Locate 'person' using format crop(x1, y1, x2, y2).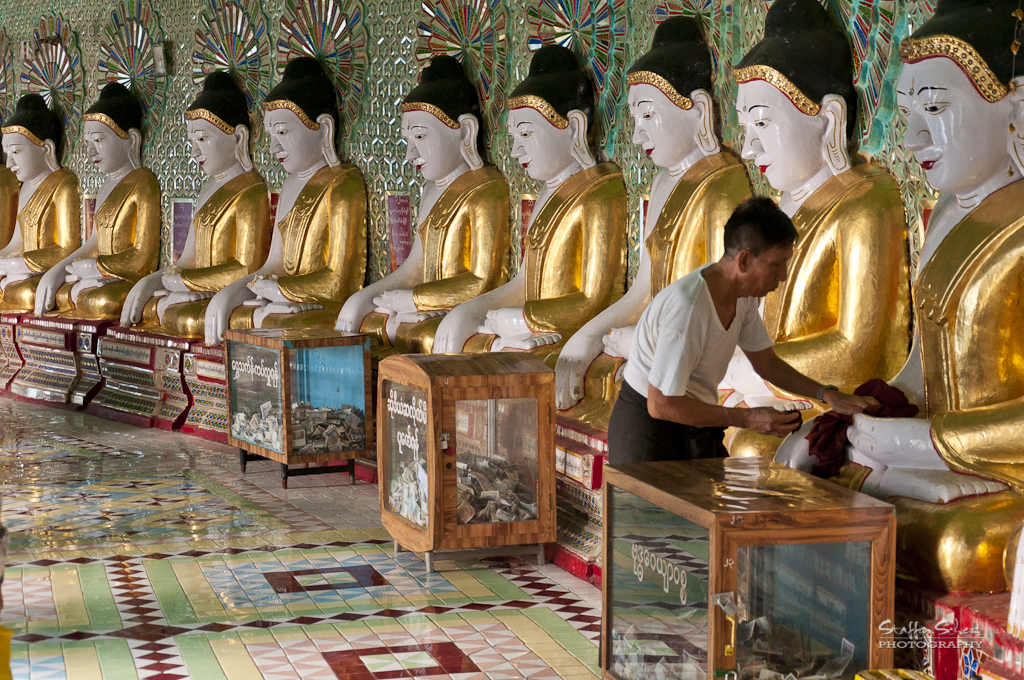
crop(619, 195, 836, 493).
